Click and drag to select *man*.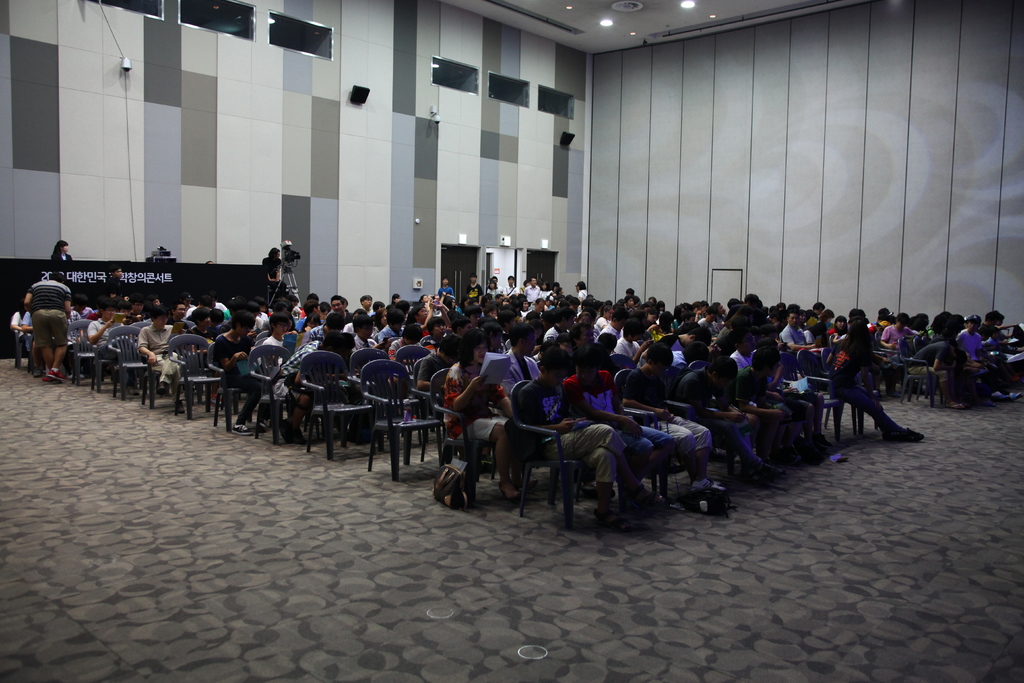
Selection: [332,293,352,322].
